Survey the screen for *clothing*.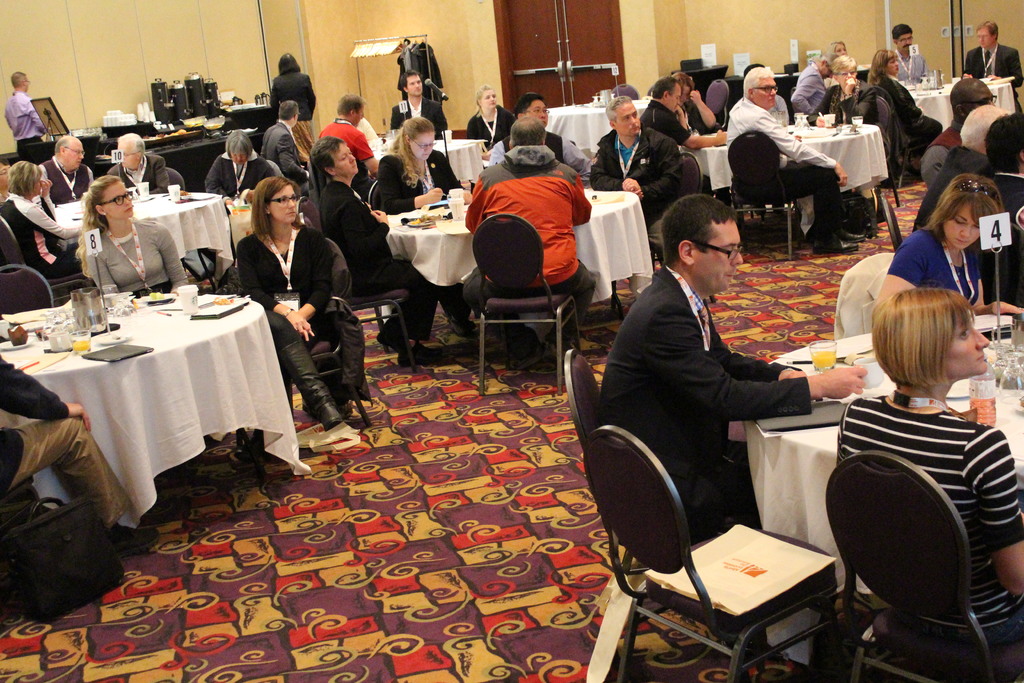
Survey found: 589,128,684,225.
